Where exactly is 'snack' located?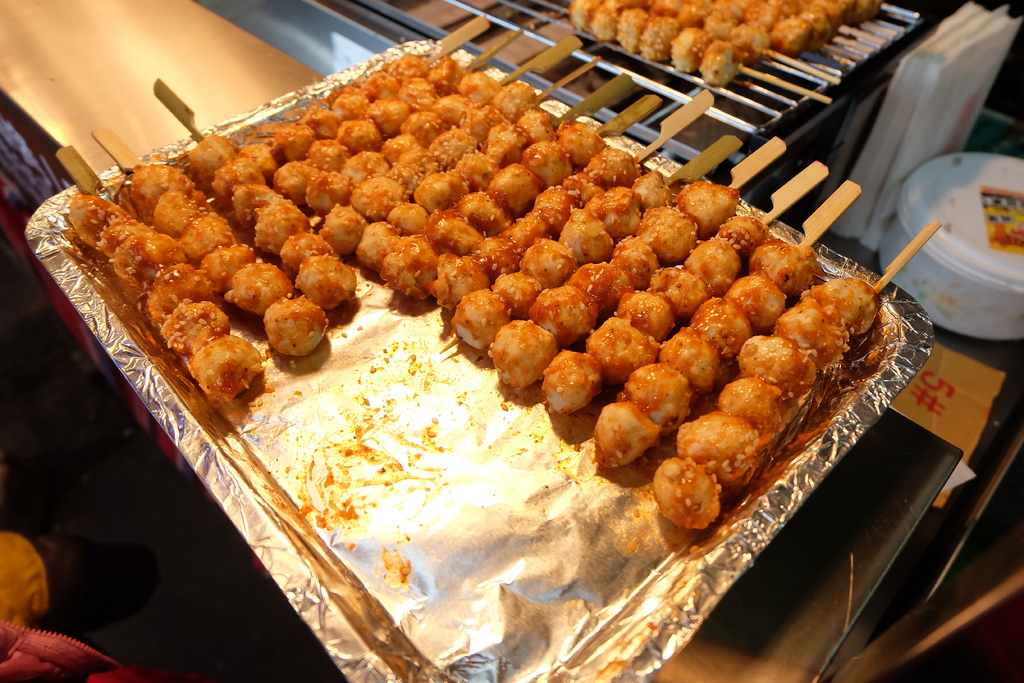
Its bounding box is locate(150, 268, 212, 334).
